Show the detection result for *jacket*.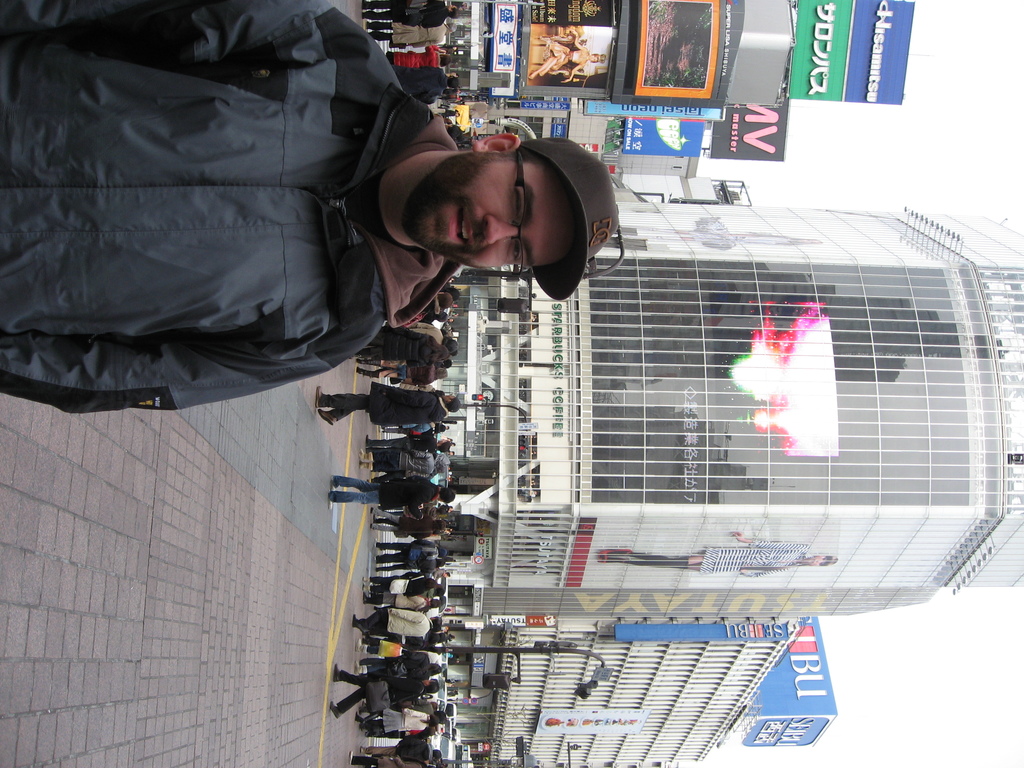
left=397, top=449, right=452, bottom=477.
